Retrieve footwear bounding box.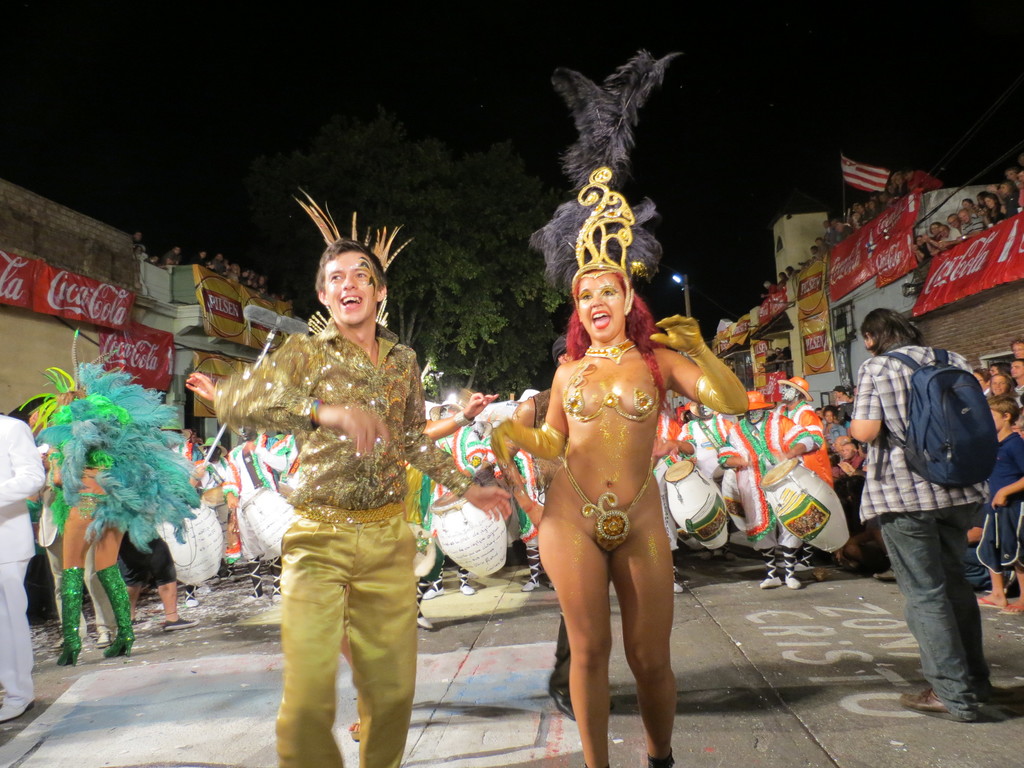
Bounding box: (781,545,800,590).
